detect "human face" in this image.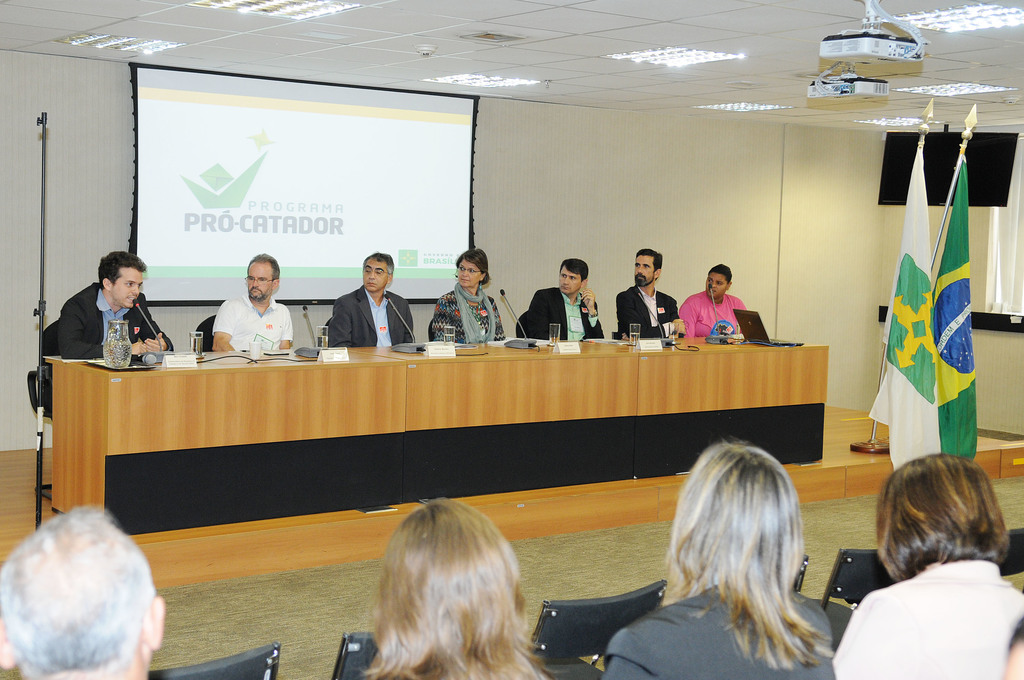
Detection: (560,266,580,298).
